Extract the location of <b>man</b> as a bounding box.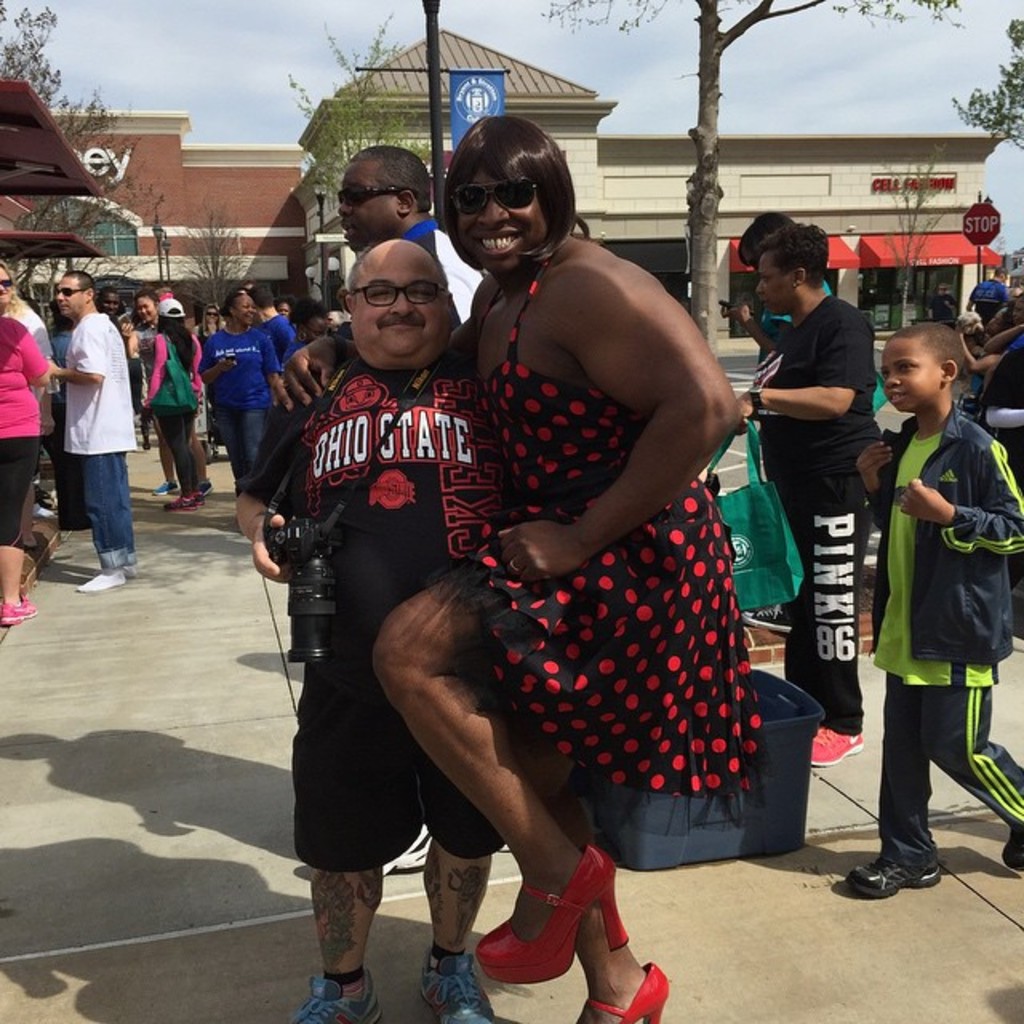
<region>51, 269, 138, 595</region>.
